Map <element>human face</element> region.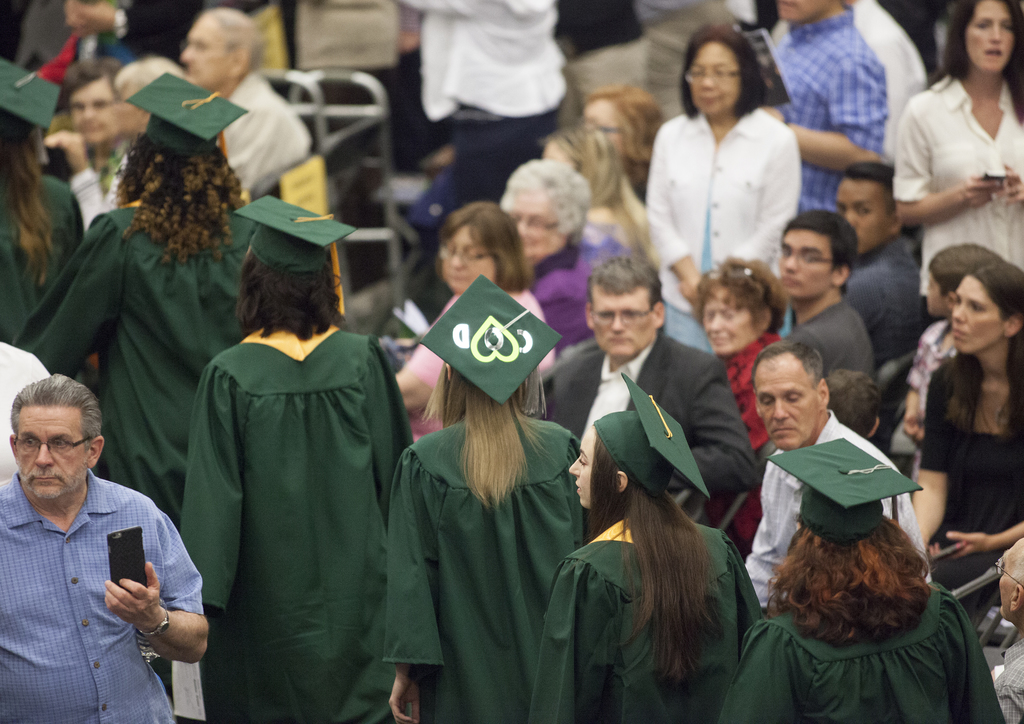
Mapped to 701/288/764/354.
